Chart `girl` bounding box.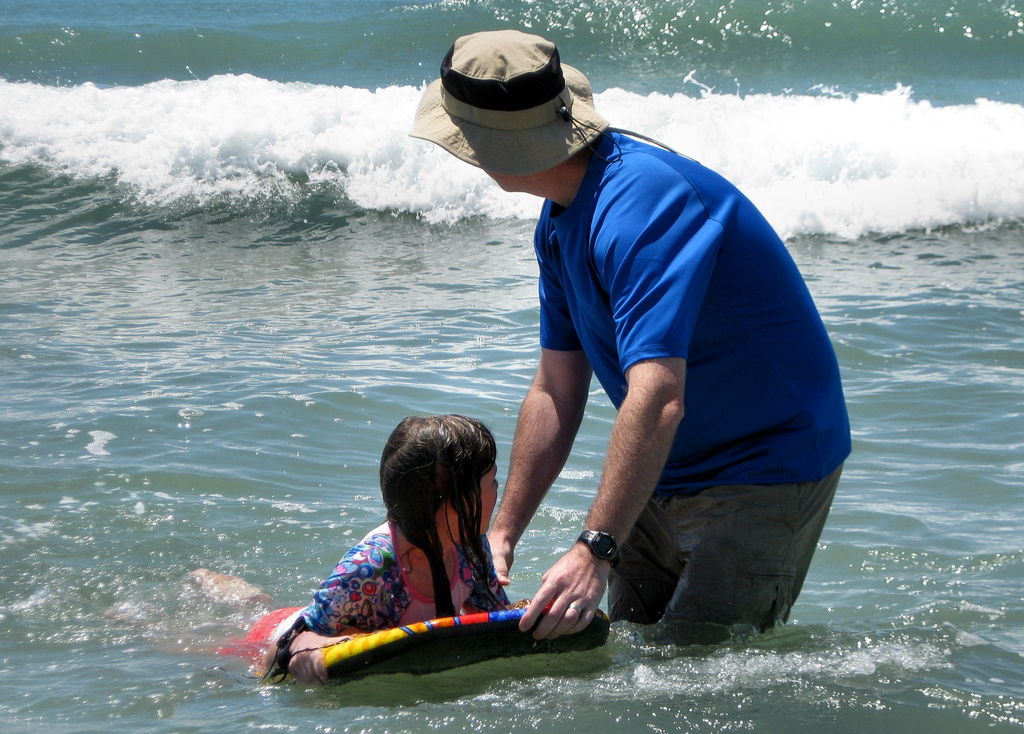
Charted: (left=124, top=407, right=513, bottom=689).
